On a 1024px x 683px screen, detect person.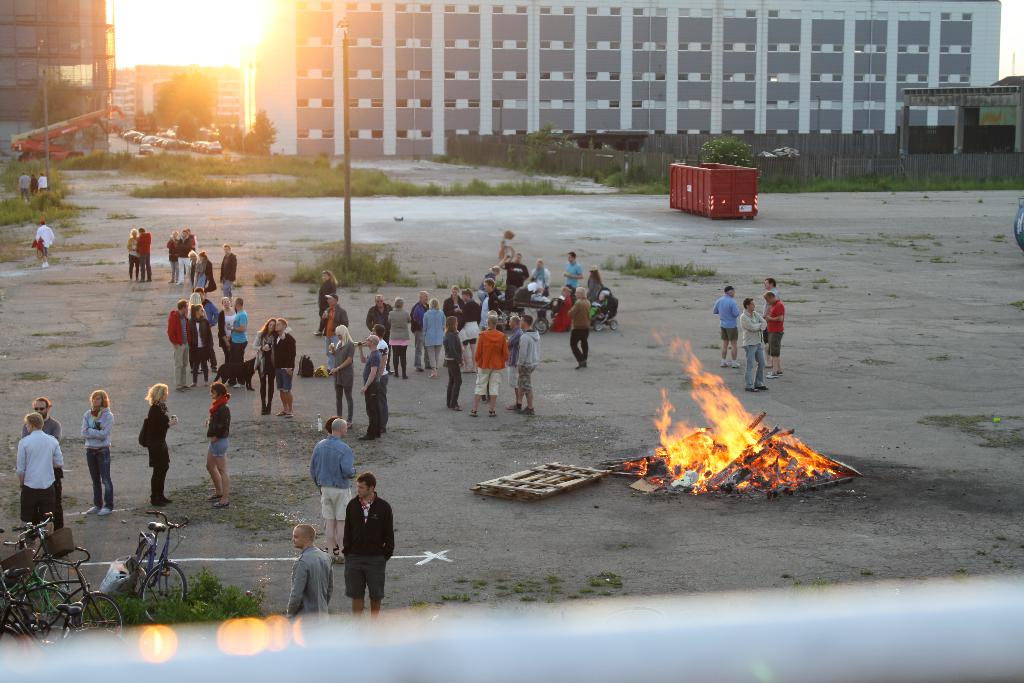
248/316/290/418.
